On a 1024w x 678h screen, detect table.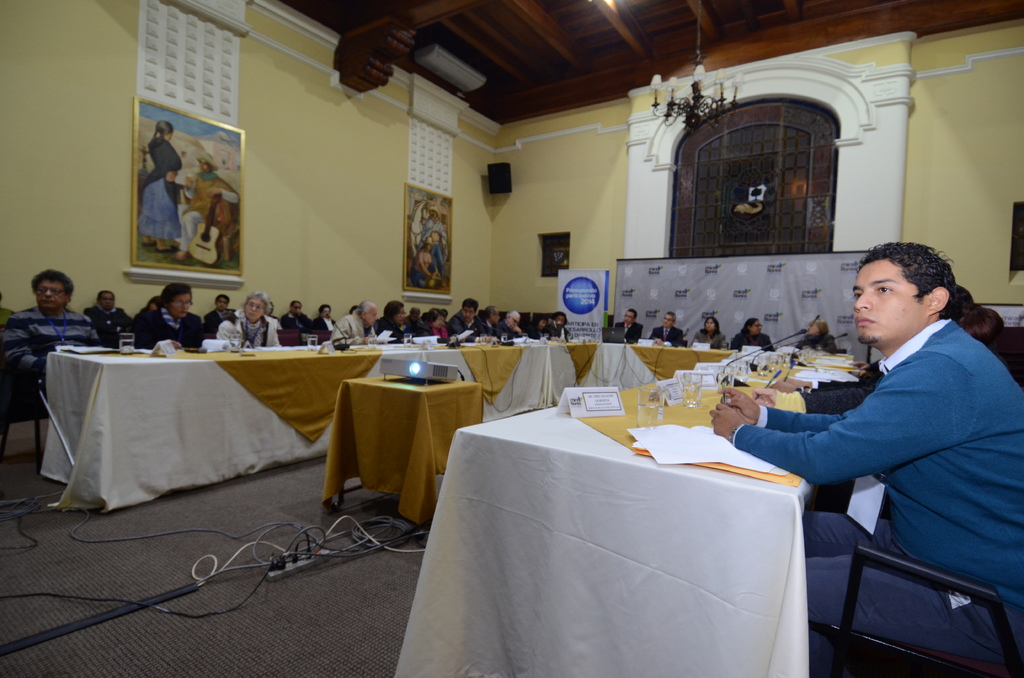
region(320, 376, 483, 533).
